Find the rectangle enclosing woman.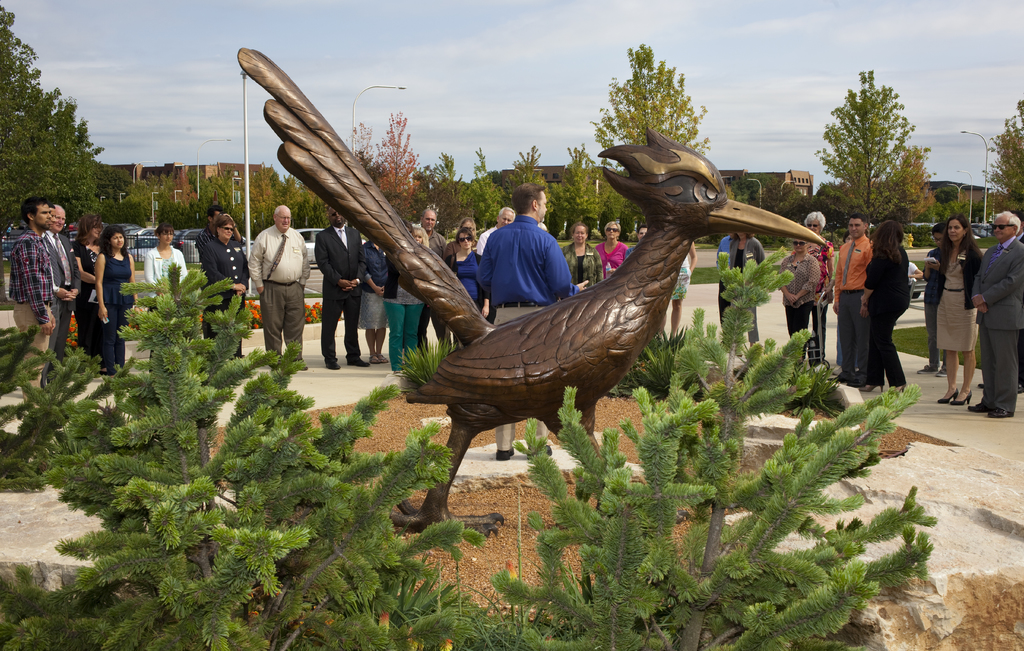
detection(593, 221, 626, 287).
